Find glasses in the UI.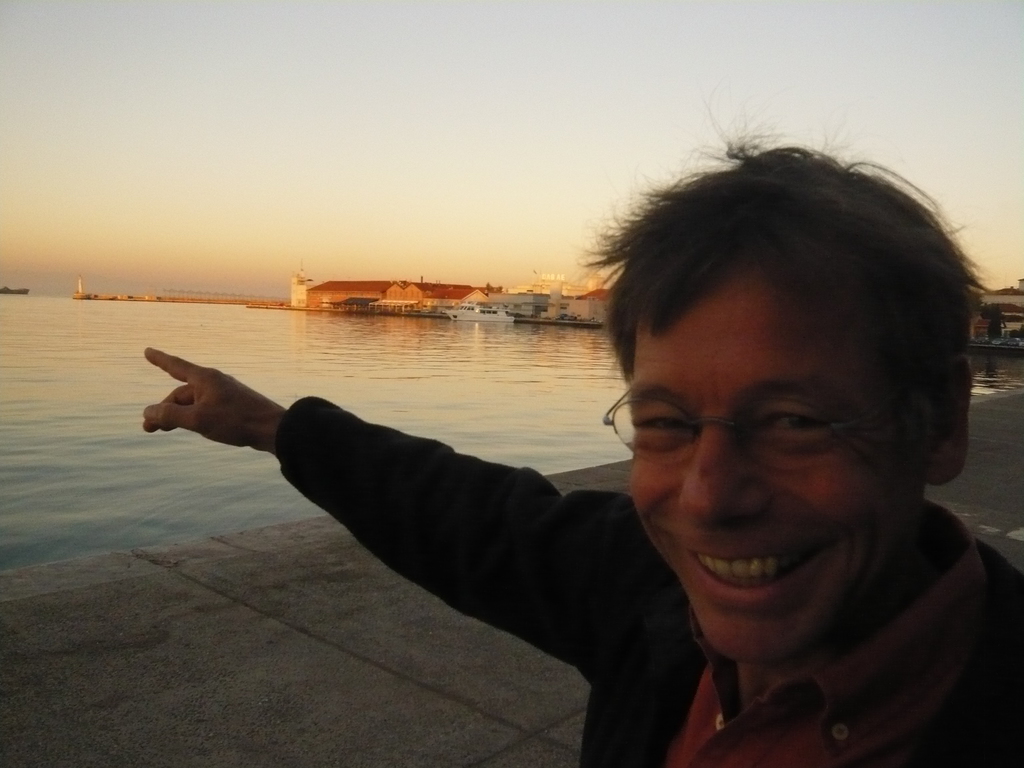
UI element at x1=600, y1=383, x2=891, y2=472.
